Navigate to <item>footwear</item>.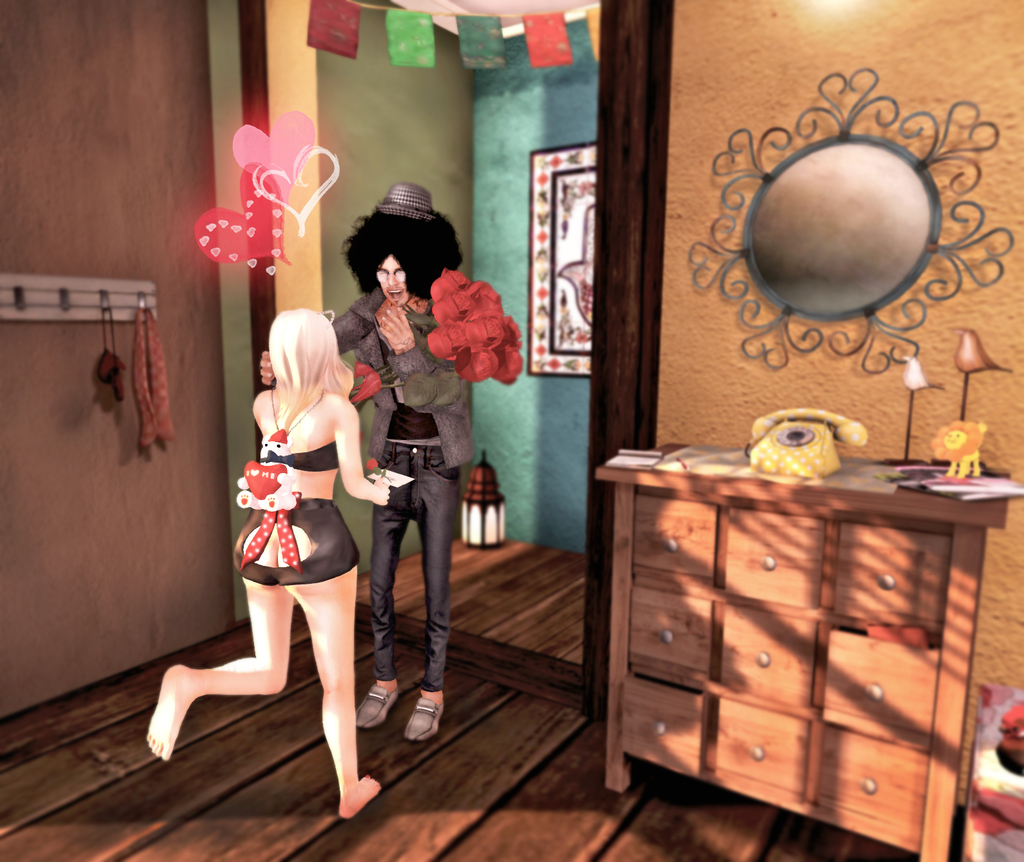
Navigation target: [401,679,450,743].
